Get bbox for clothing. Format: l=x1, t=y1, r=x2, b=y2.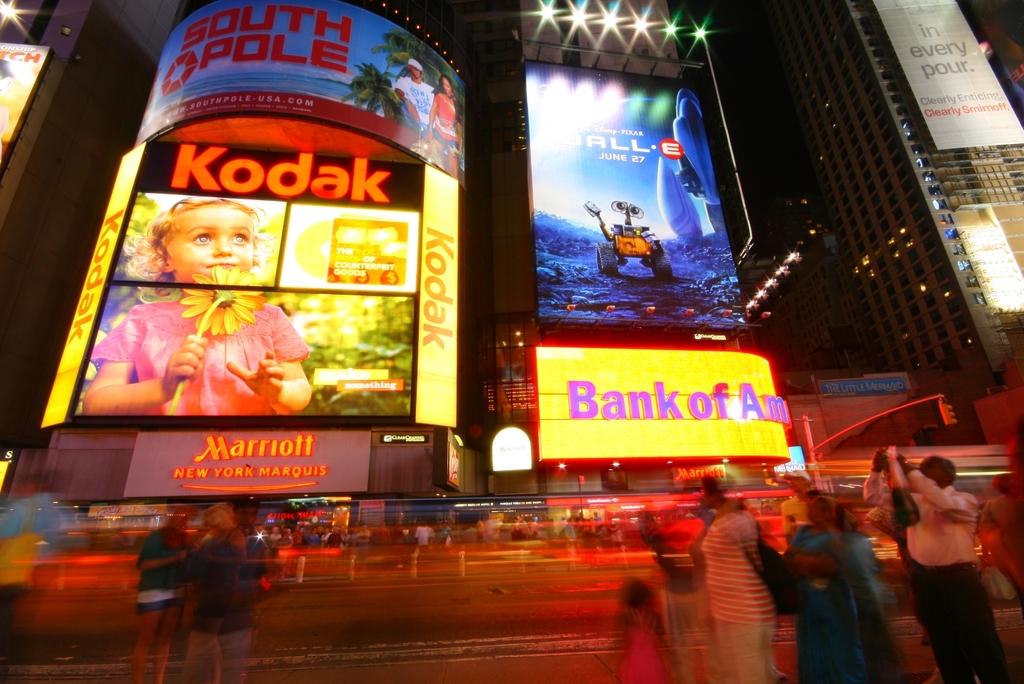
l=779, t=522, r=870, b=683.
